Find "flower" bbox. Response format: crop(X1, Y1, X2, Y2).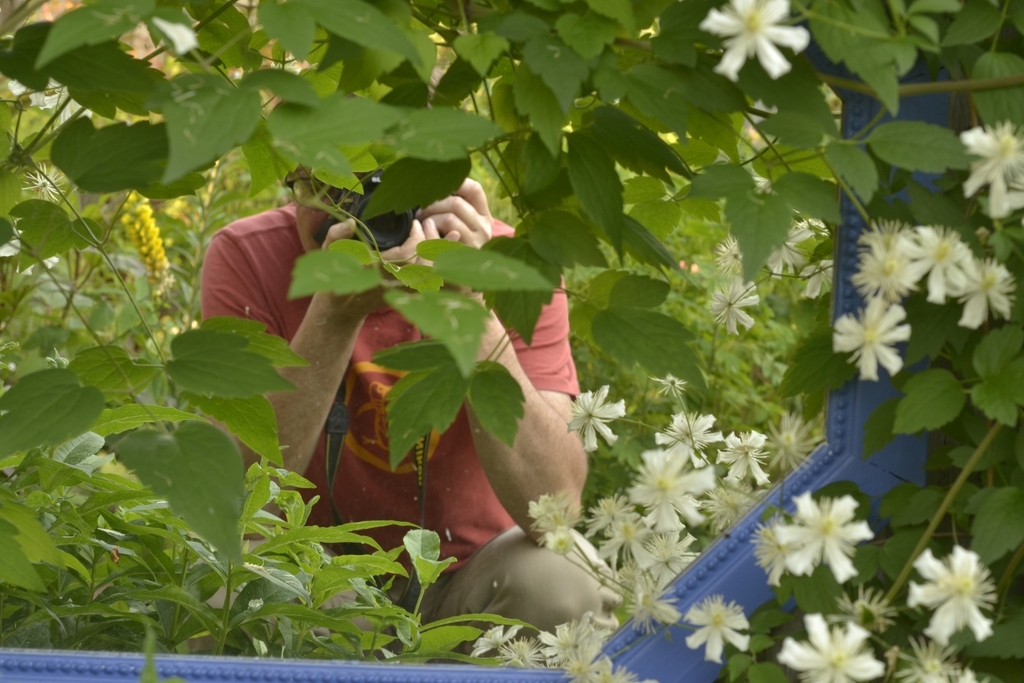
crop(750, 516, 787, 586).
